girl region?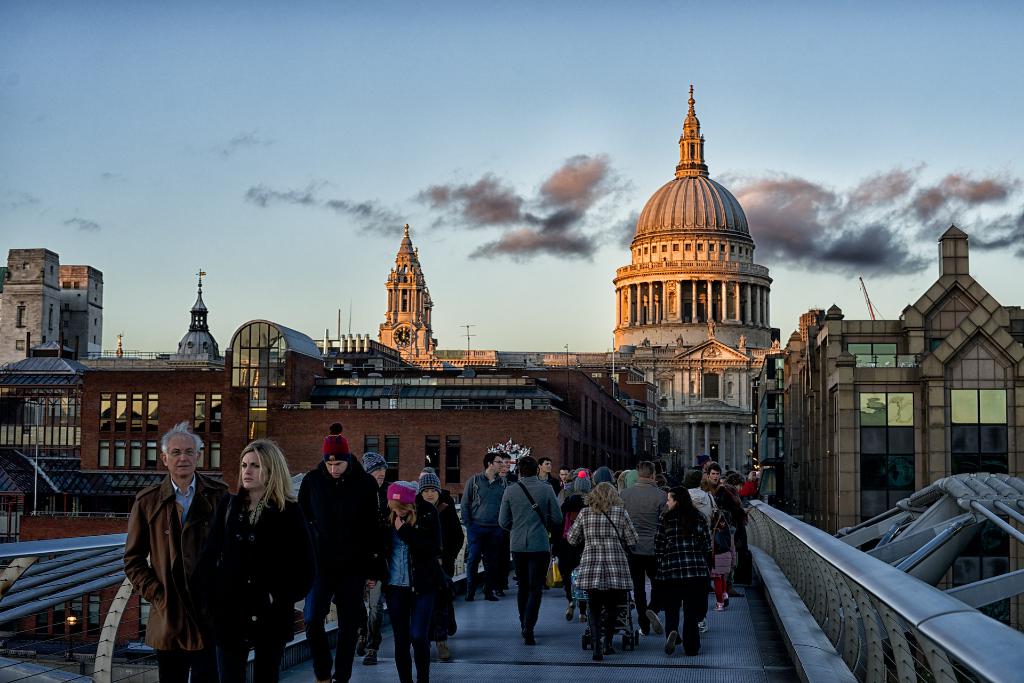
bbox=[715, 484, 749, 607]
